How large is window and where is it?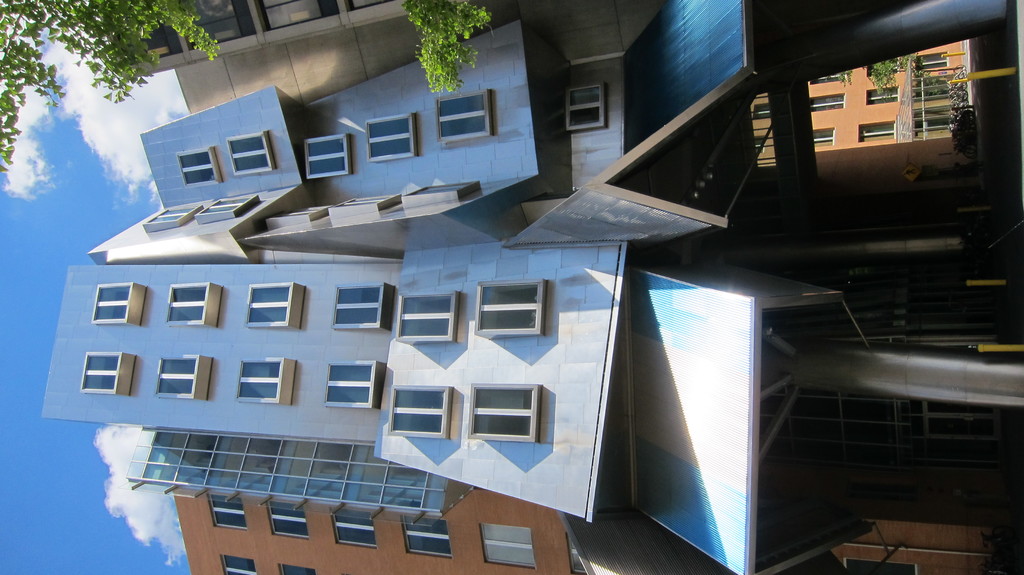
Bounding box: bbox(226, 131, 275, 175).
